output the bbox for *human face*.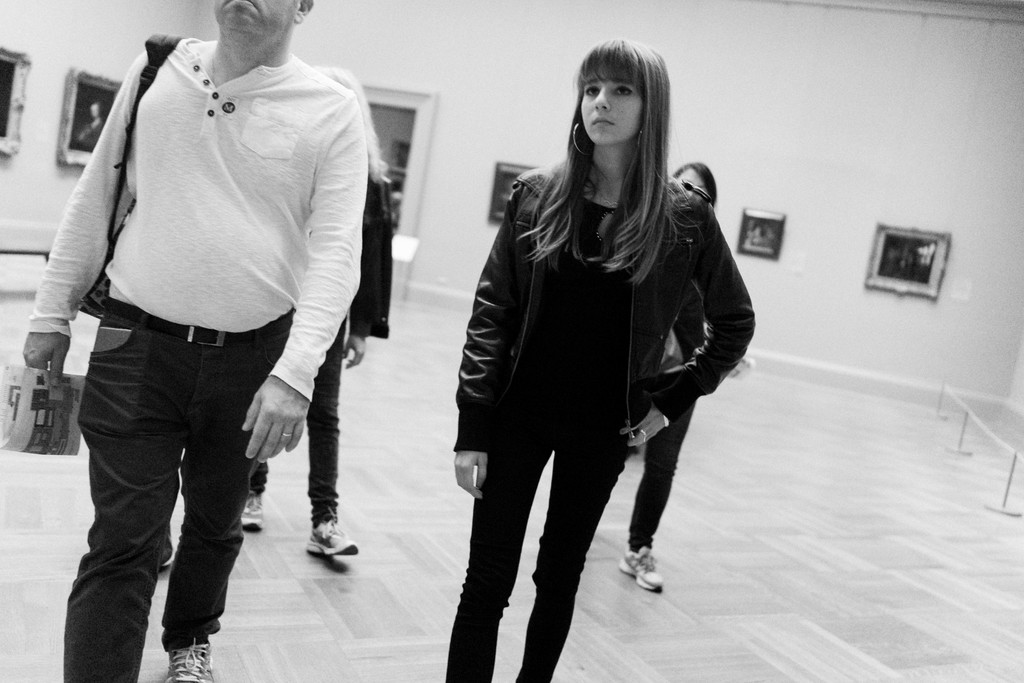
[676, 168, 708, 212].
